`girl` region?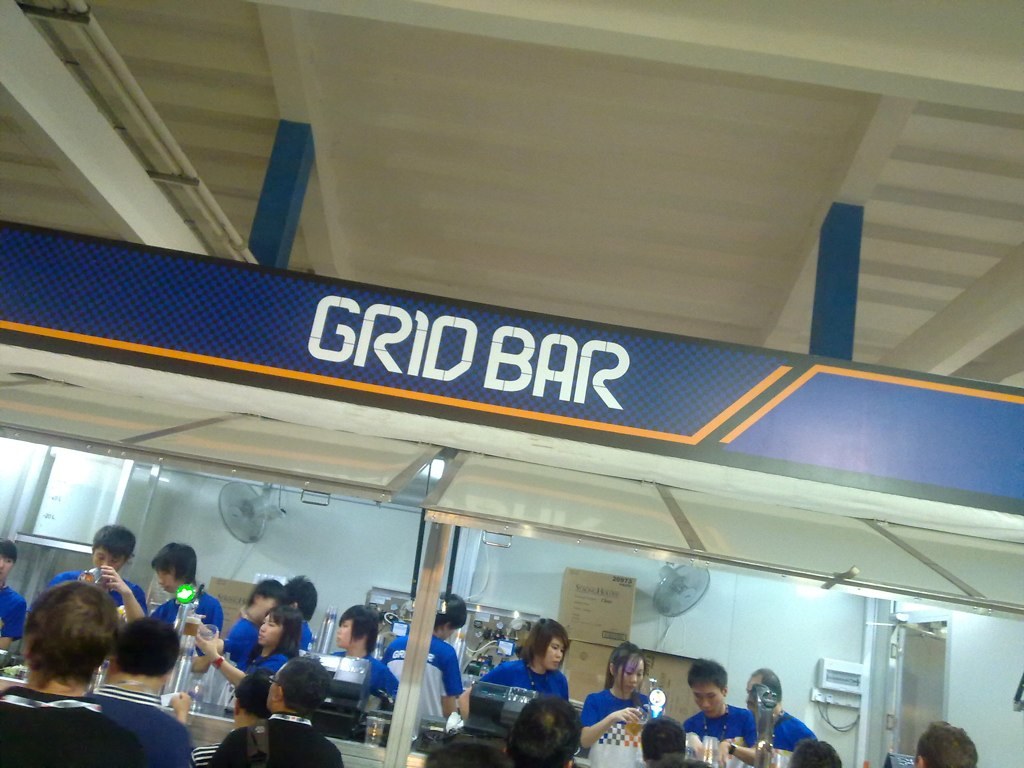
(left=576, top=637, right=654, bottom=767)
